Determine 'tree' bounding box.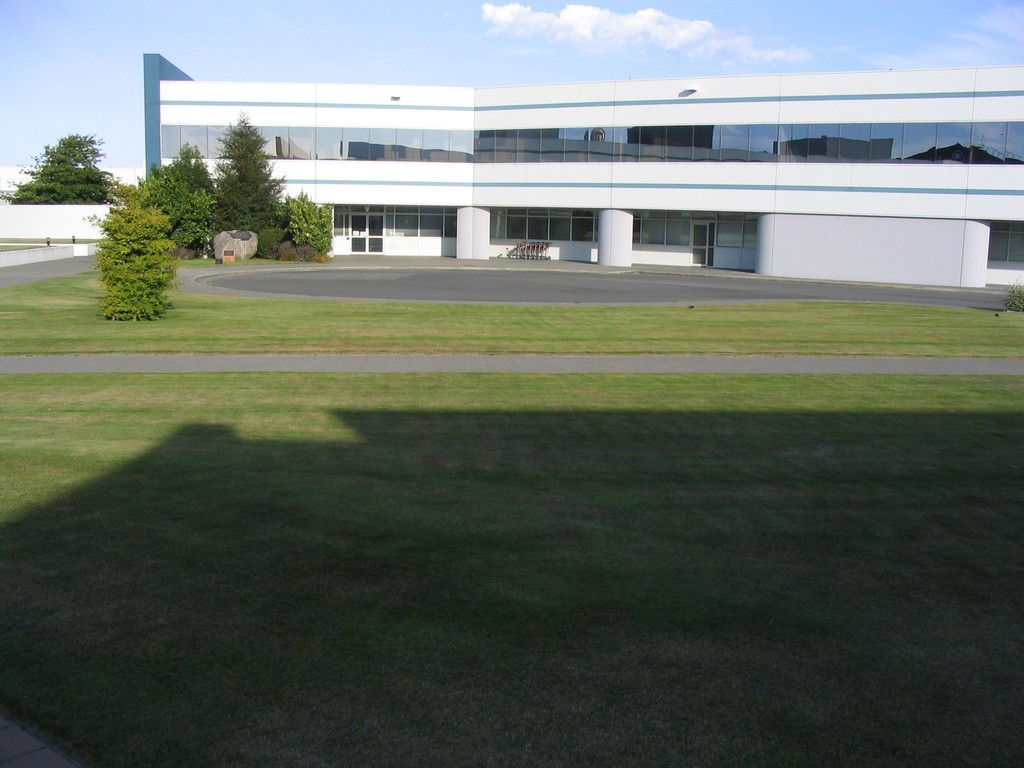
Determined: x1=0, y1=134, x2=119, y2=206.
